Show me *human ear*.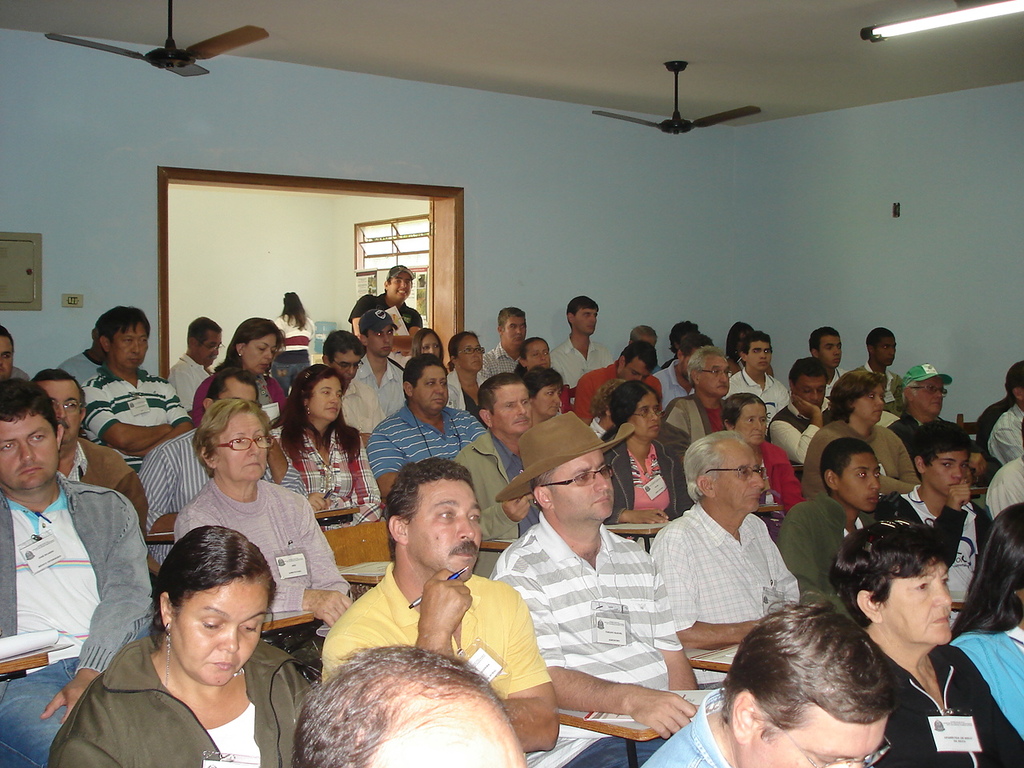
*human ear* is here: rect(856, 590, 882, 622).
